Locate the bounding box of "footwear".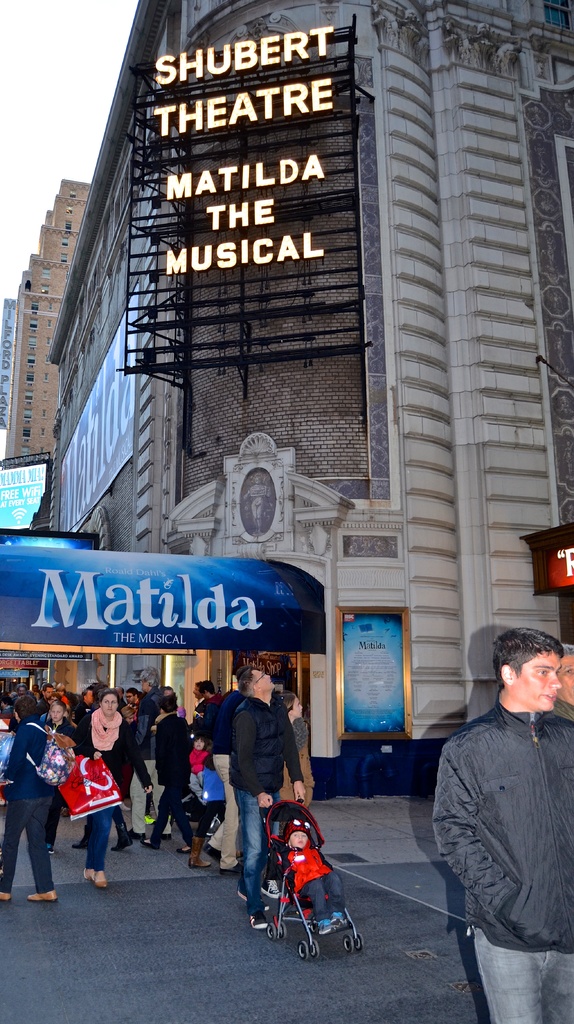
Bounding box: [left=84, top=869, right=93, bottom=883].
